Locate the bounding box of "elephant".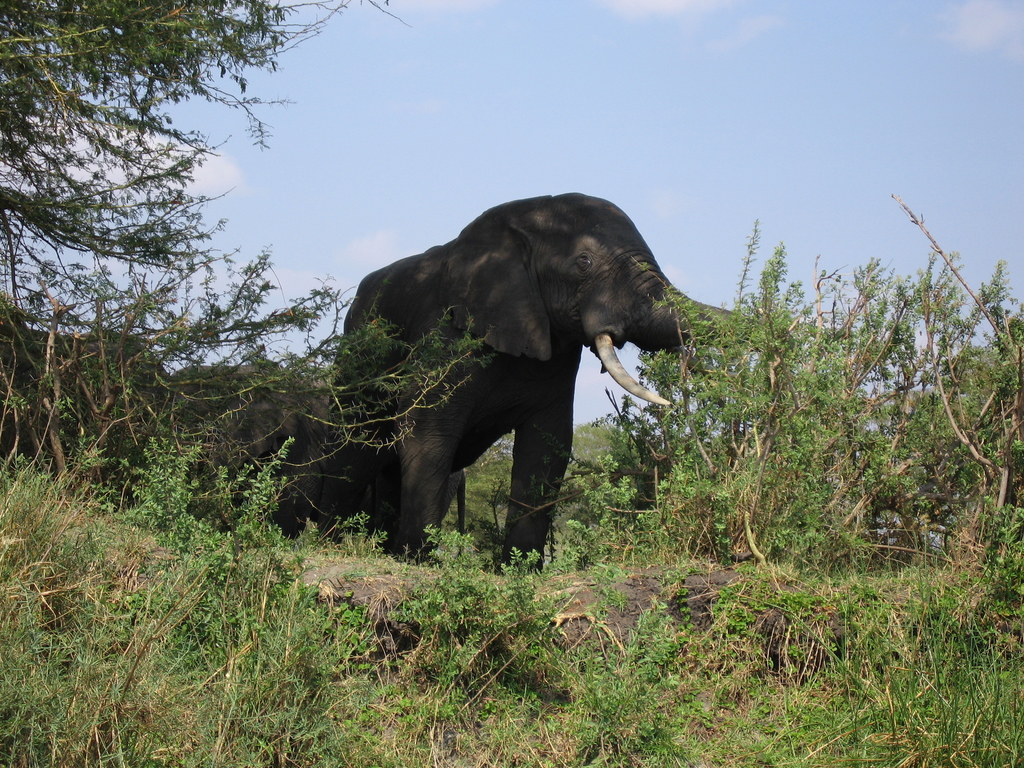
Bounding box: select_region(133, 369, 330, 548).
